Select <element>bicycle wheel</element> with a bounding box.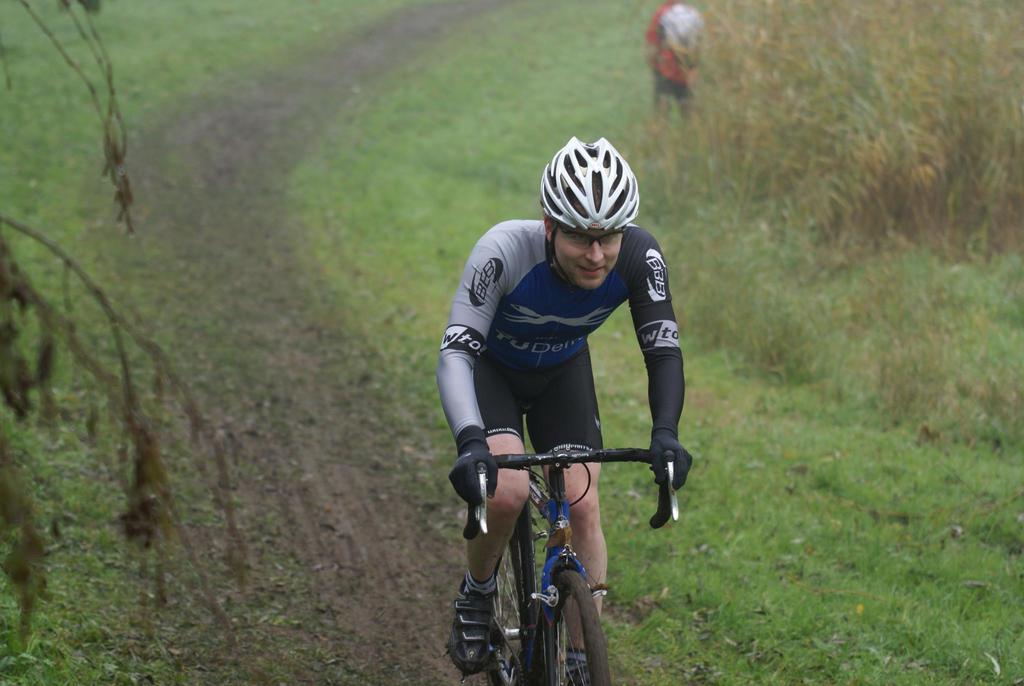
crop(483, 528, 544, 685).
